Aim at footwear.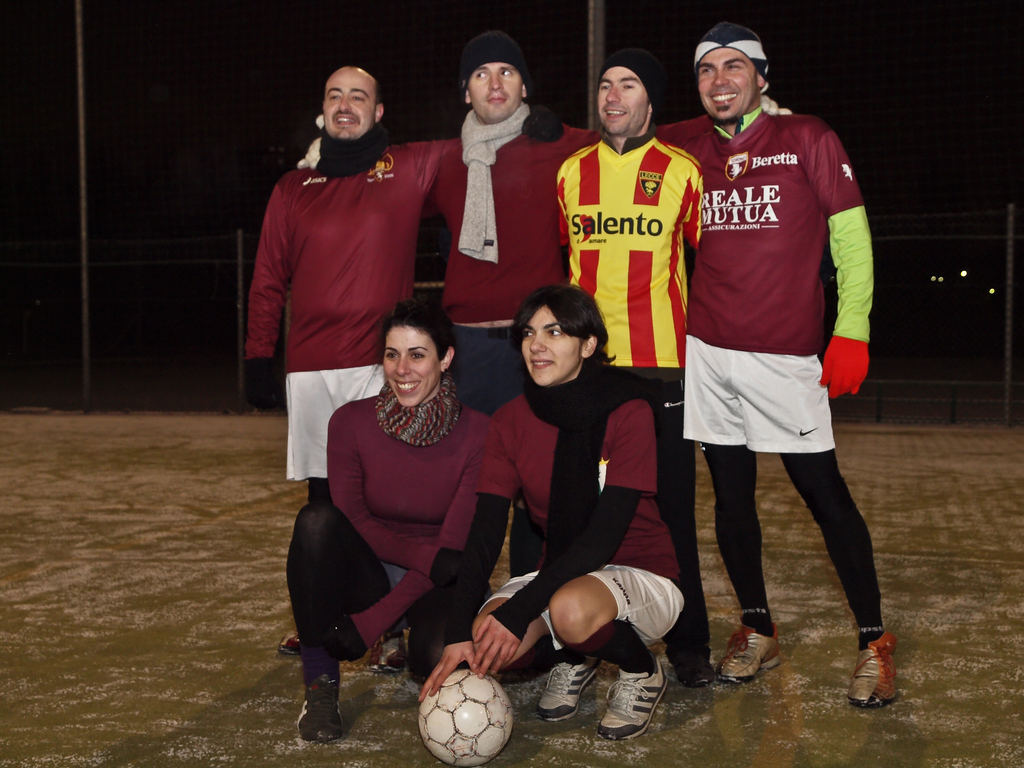
Aimed at <bbox>596, 671, 676, 757</bbox>.
